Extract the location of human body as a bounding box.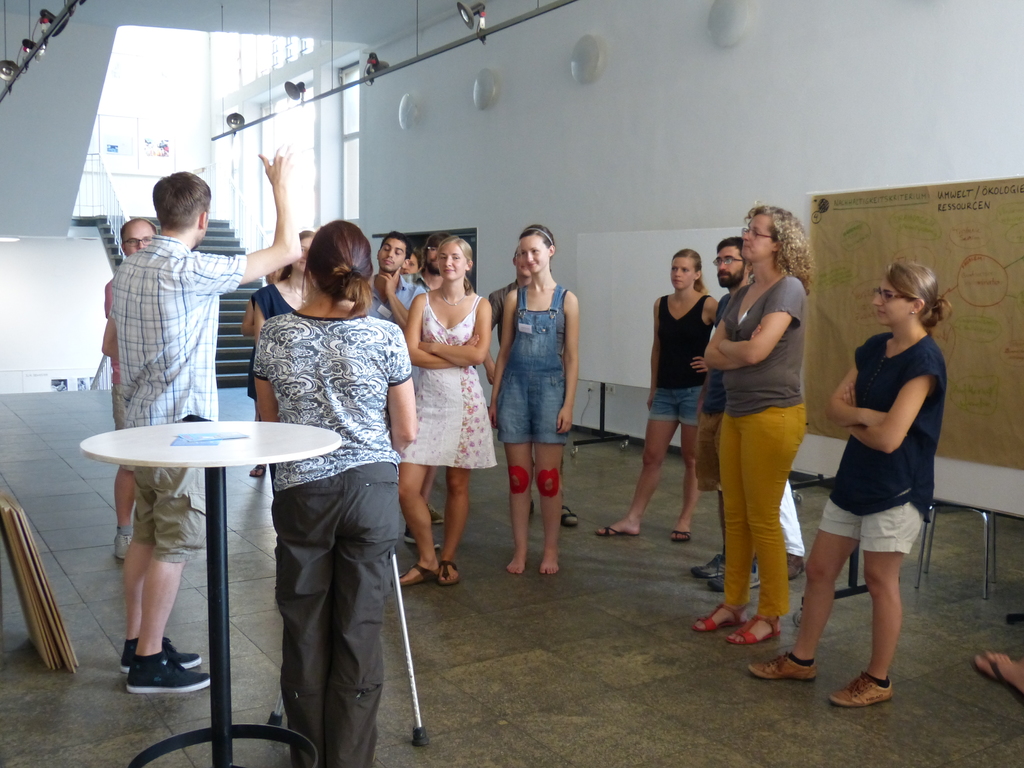
(left=250, top=225, right=315, bottom=401).
